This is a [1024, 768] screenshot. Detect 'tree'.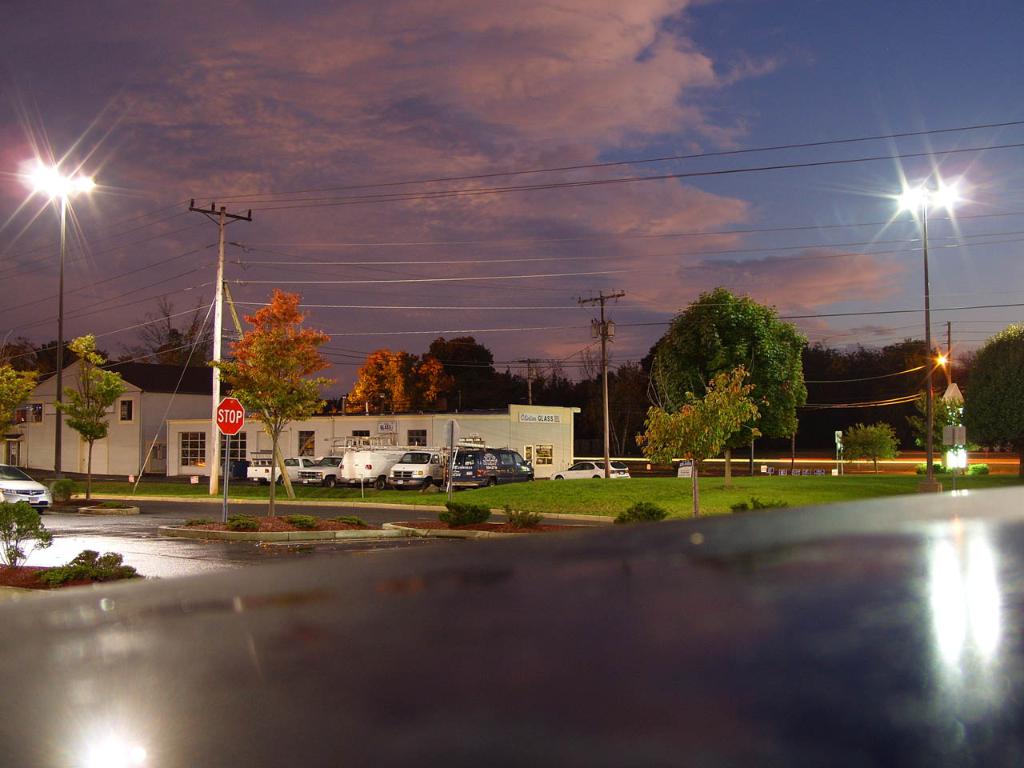
203 294 334 505.
